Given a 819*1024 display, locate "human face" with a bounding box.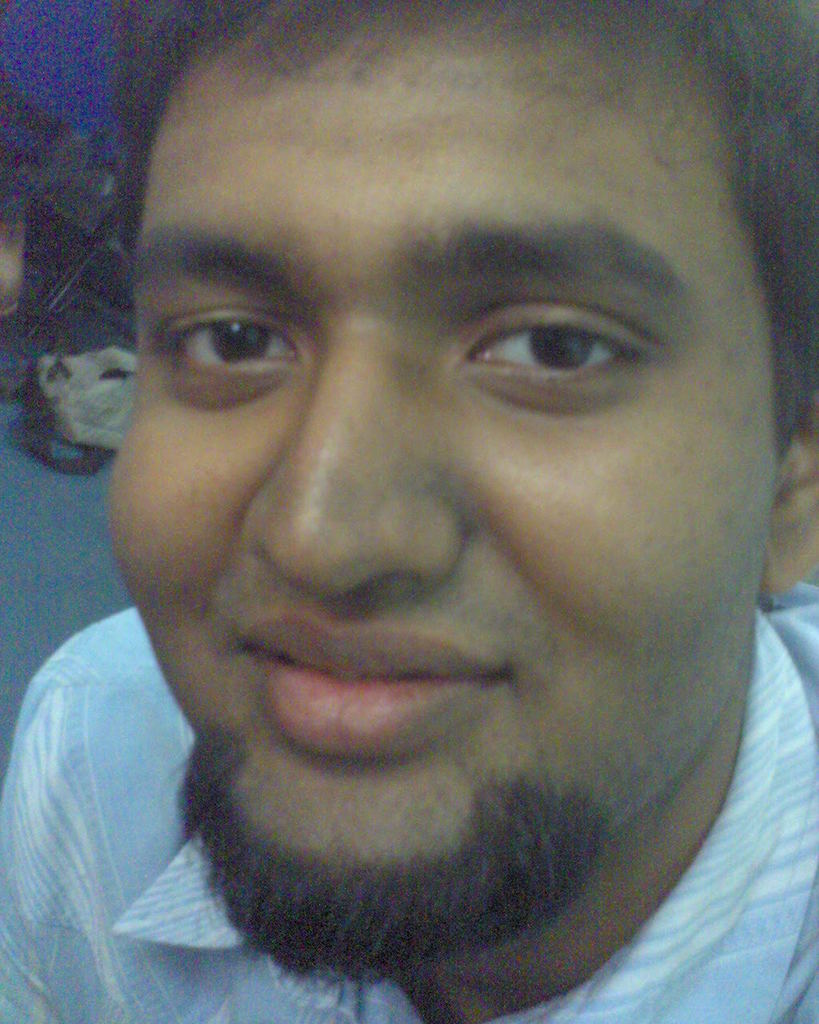
Located: <bbox>95, 0, 771, 942</bbox>.
